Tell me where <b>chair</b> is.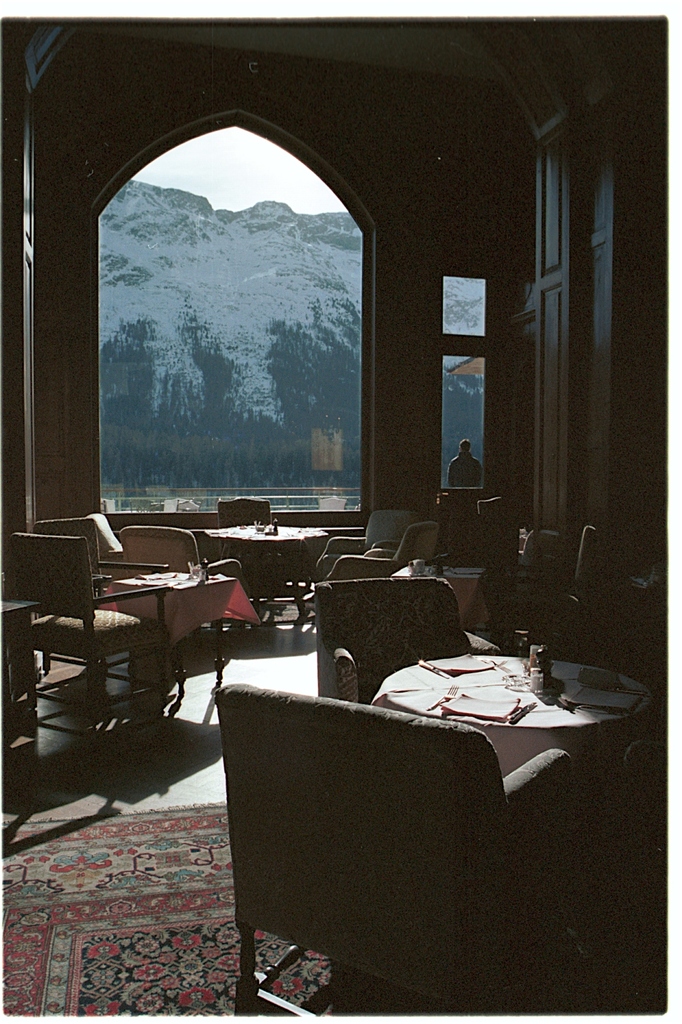
<b>chair</b> is at 318 505 409 570.
